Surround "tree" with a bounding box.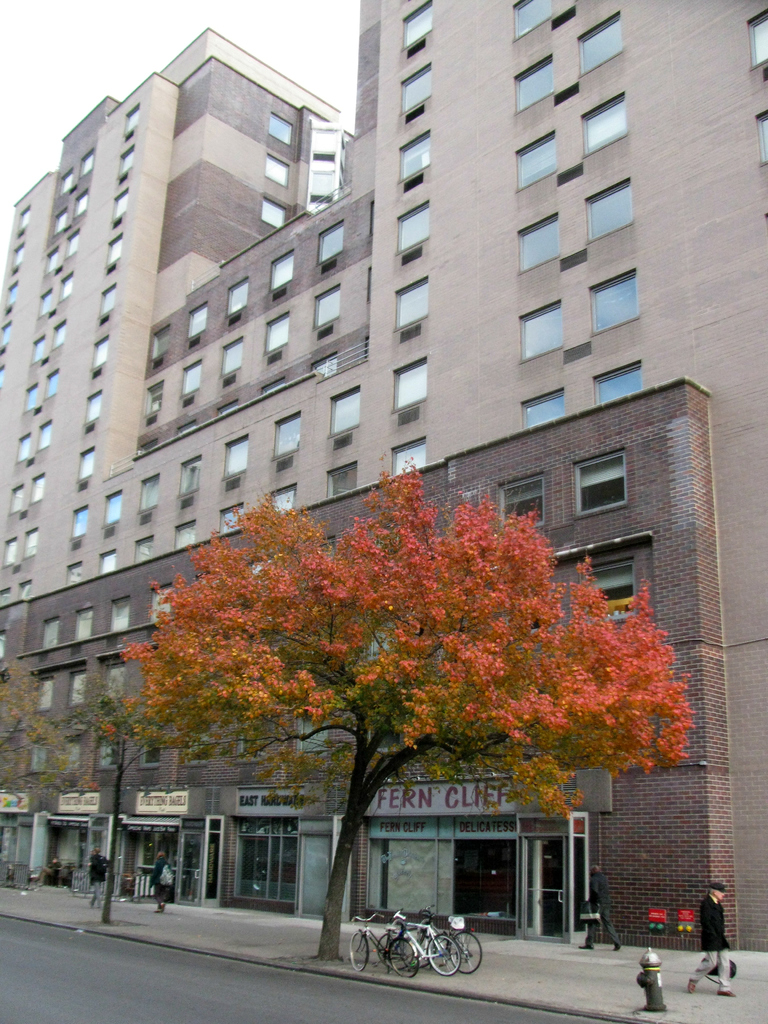
box(51, 669, 206, 918).
